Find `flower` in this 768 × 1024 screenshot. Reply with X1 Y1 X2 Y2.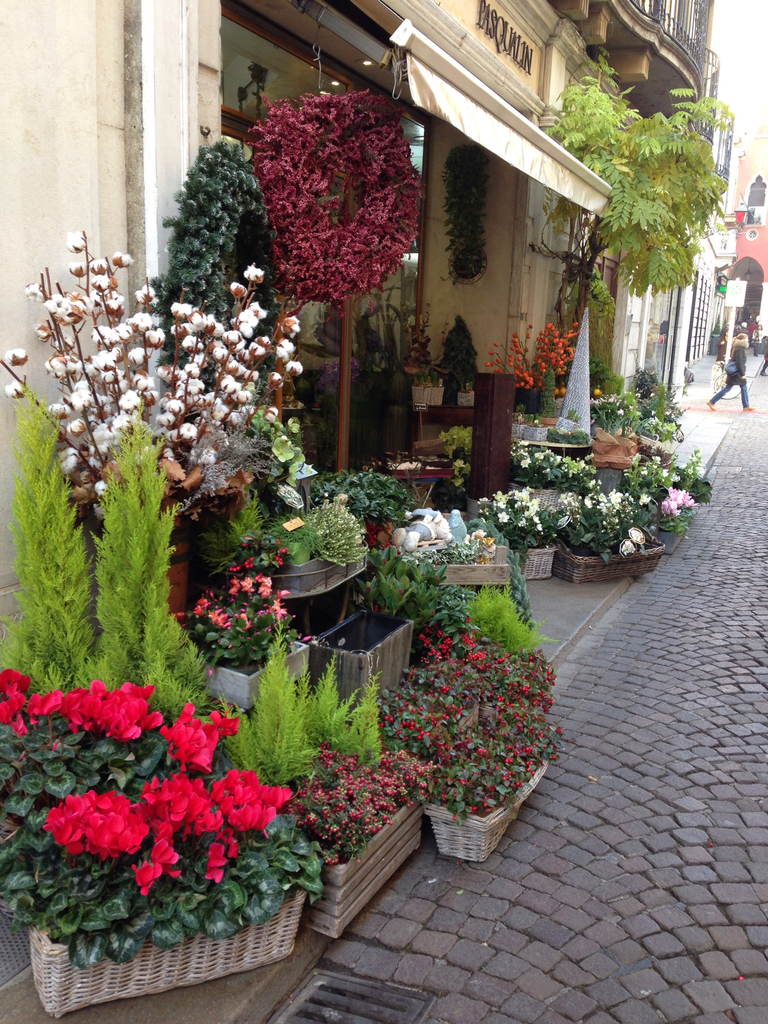
49 794 151 876.
